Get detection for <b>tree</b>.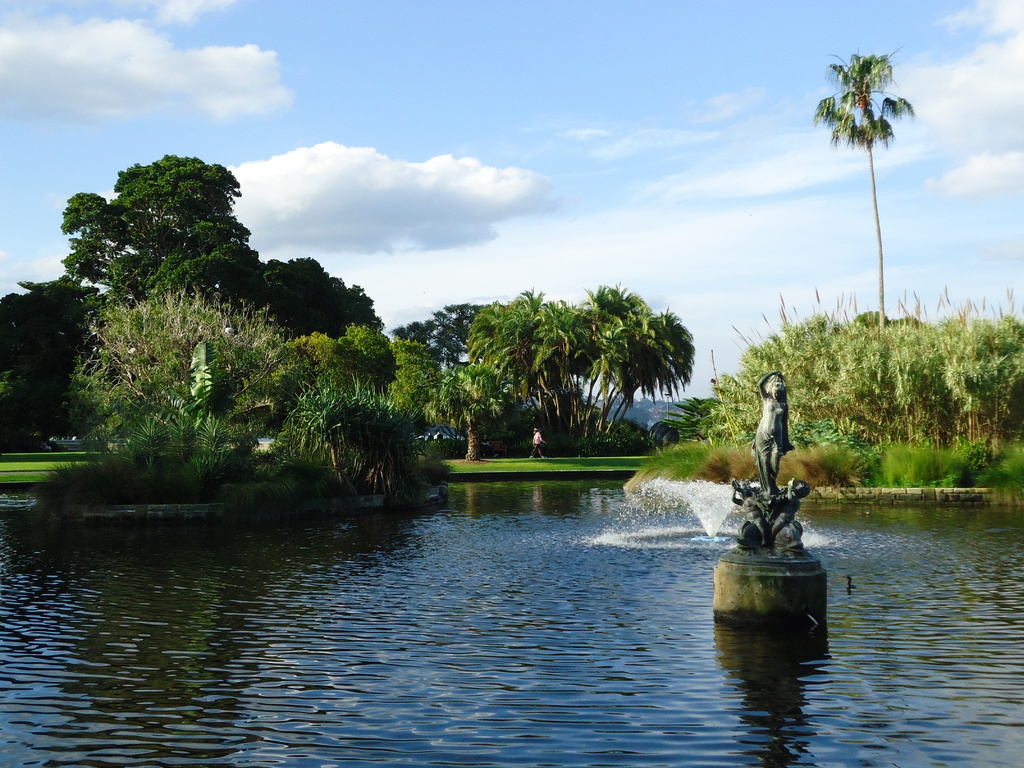
Detection: x1=385 y1=341 x2=493 y2=444.
